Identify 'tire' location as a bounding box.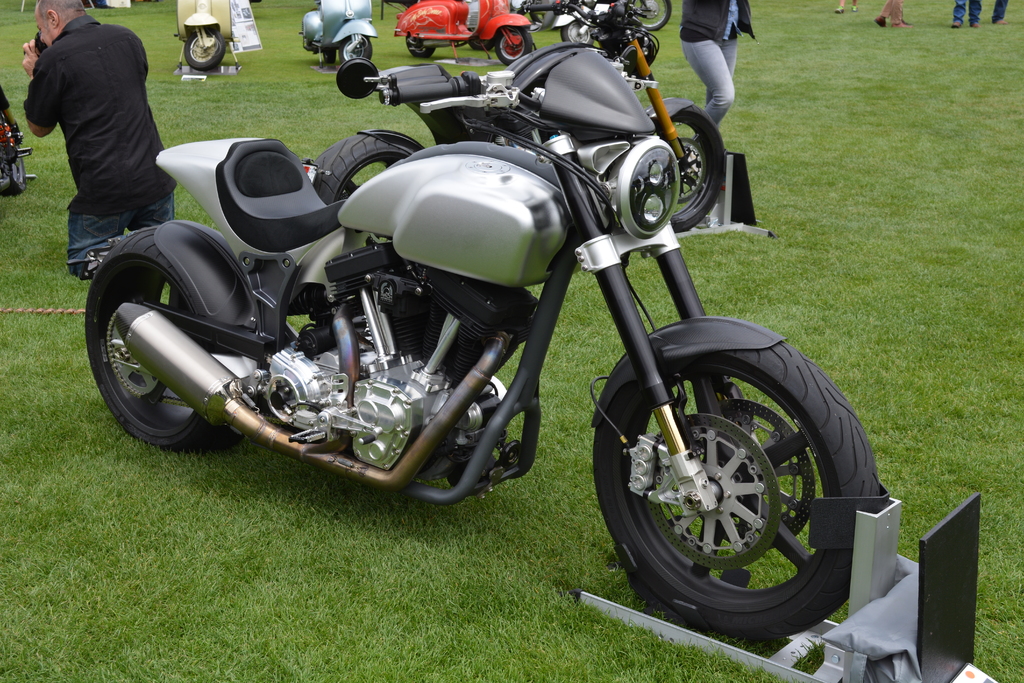
406/33/433/59.
